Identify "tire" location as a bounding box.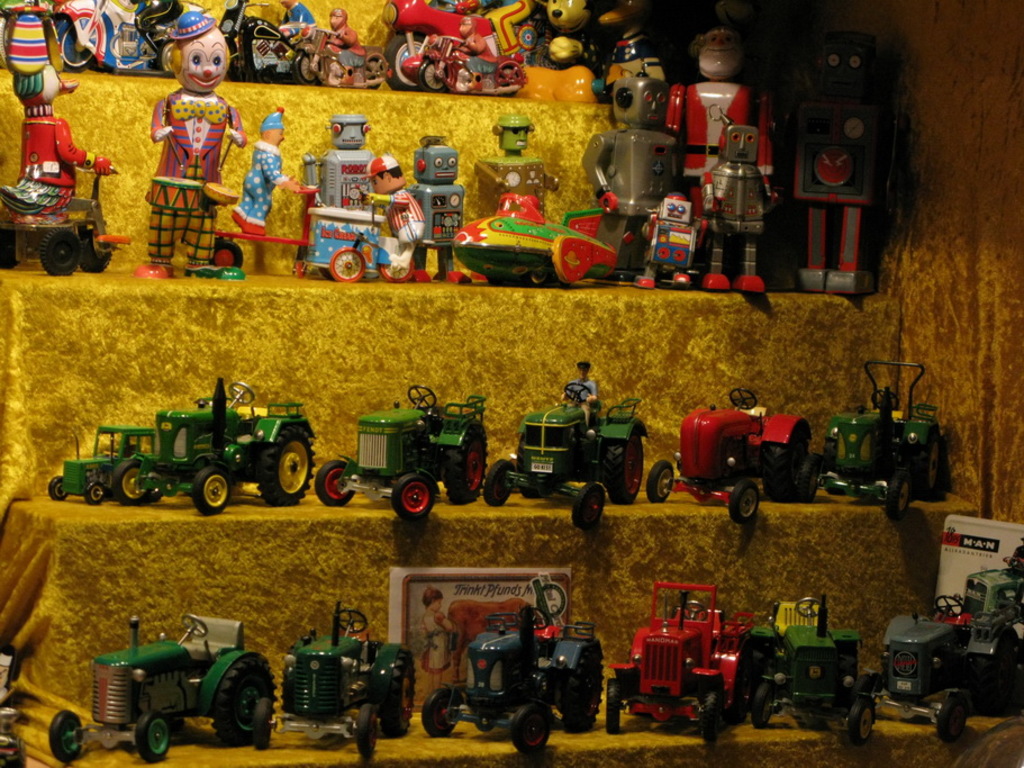
[left=314, top=462, right=352, bottom=507].
